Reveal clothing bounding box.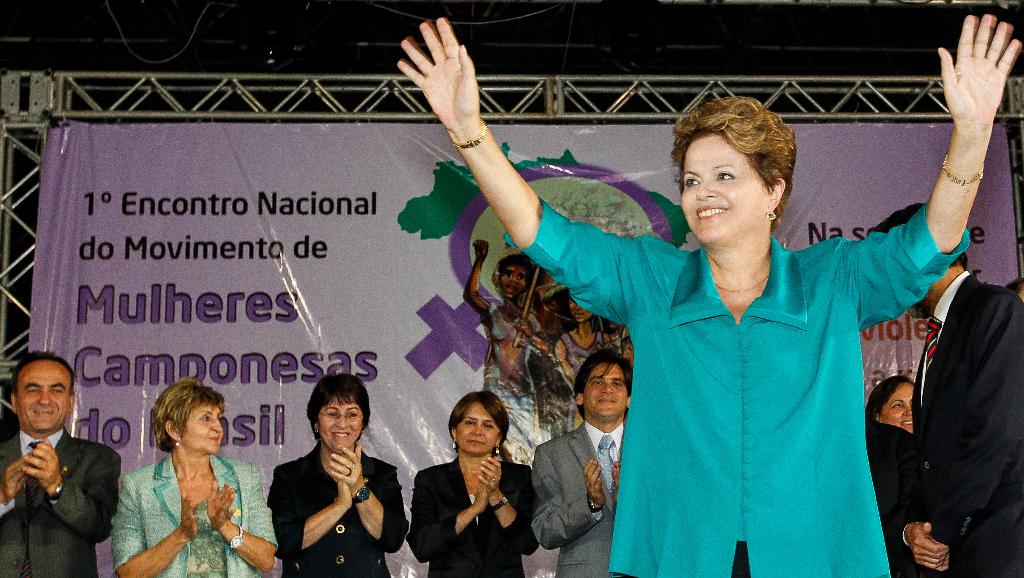
Revealed: detection(113, 449, 274, 577).
